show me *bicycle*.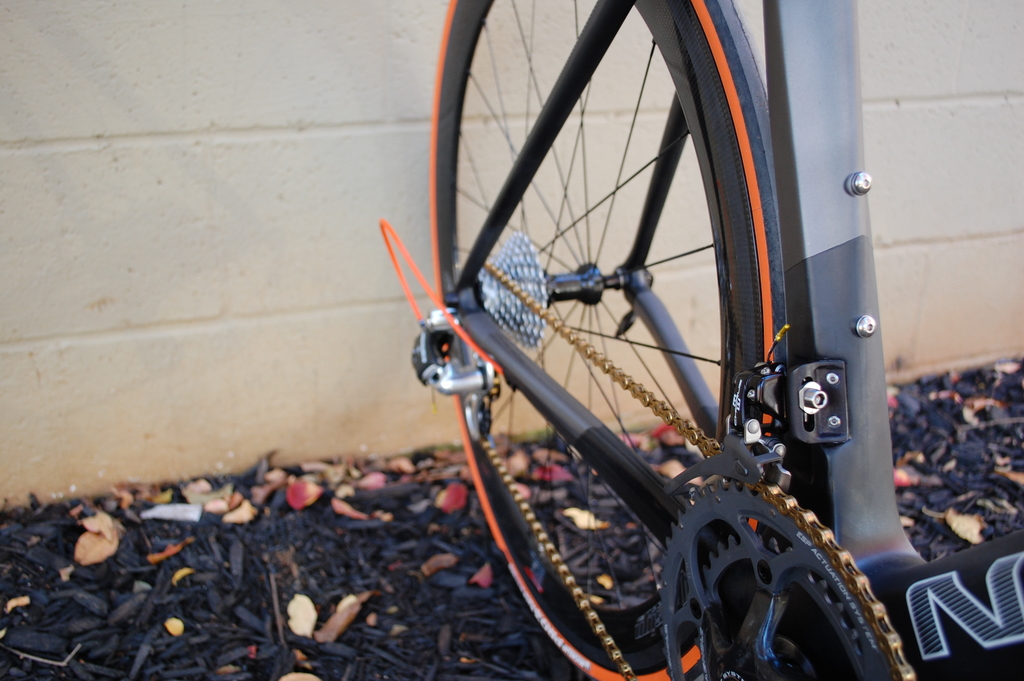
*bicycle* is here: (x1=374, y1=0, x2=1007, y2=662).
